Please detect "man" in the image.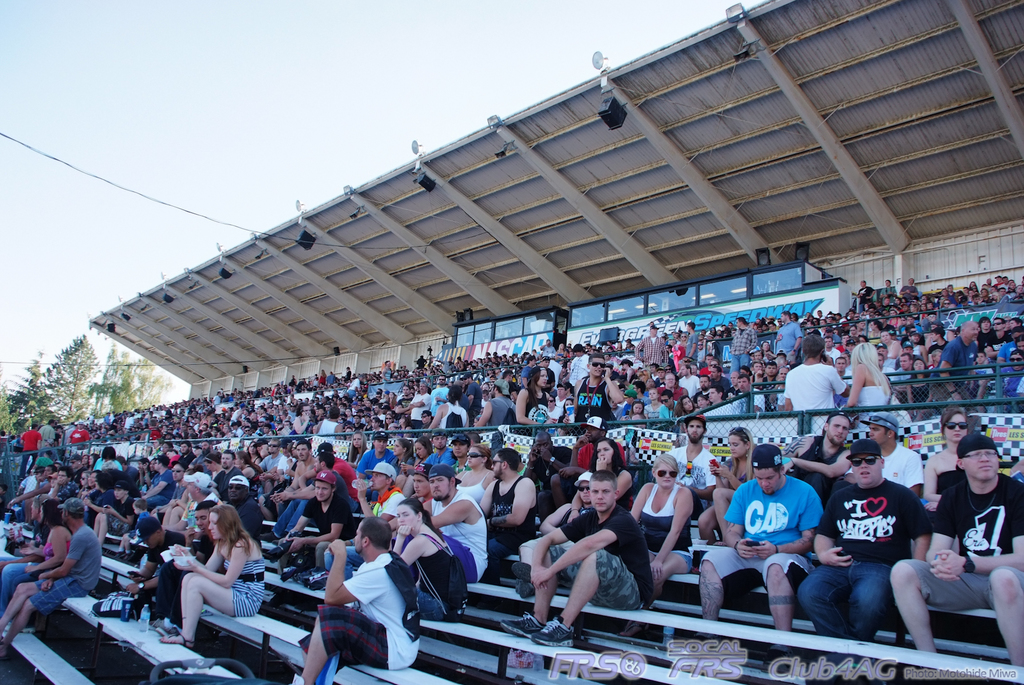
351:429:394:484.
